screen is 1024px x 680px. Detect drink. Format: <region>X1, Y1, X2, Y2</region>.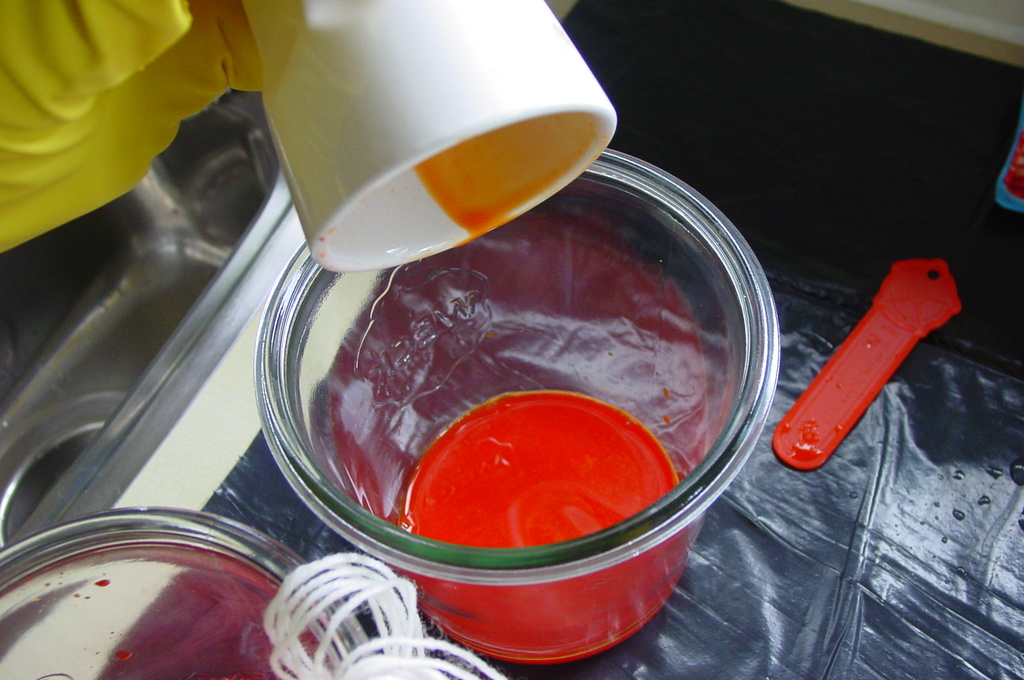
<region>399, 390, 691, 654</region>.
